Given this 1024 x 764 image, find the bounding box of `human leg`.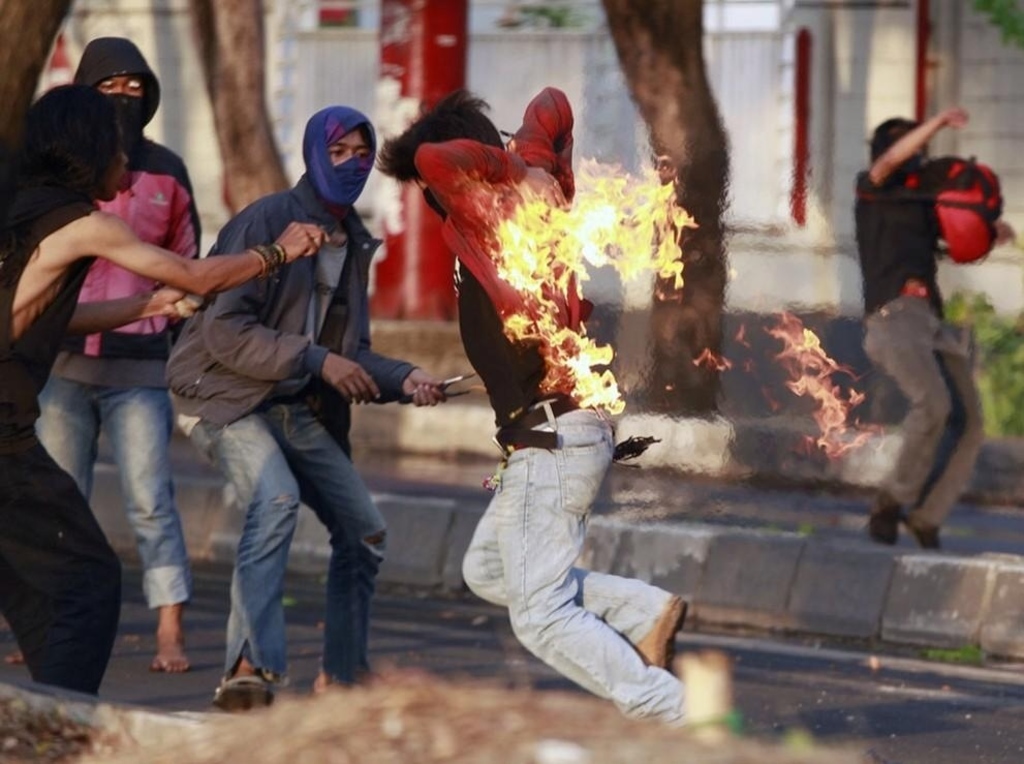
[0, 441, 125, 693].
